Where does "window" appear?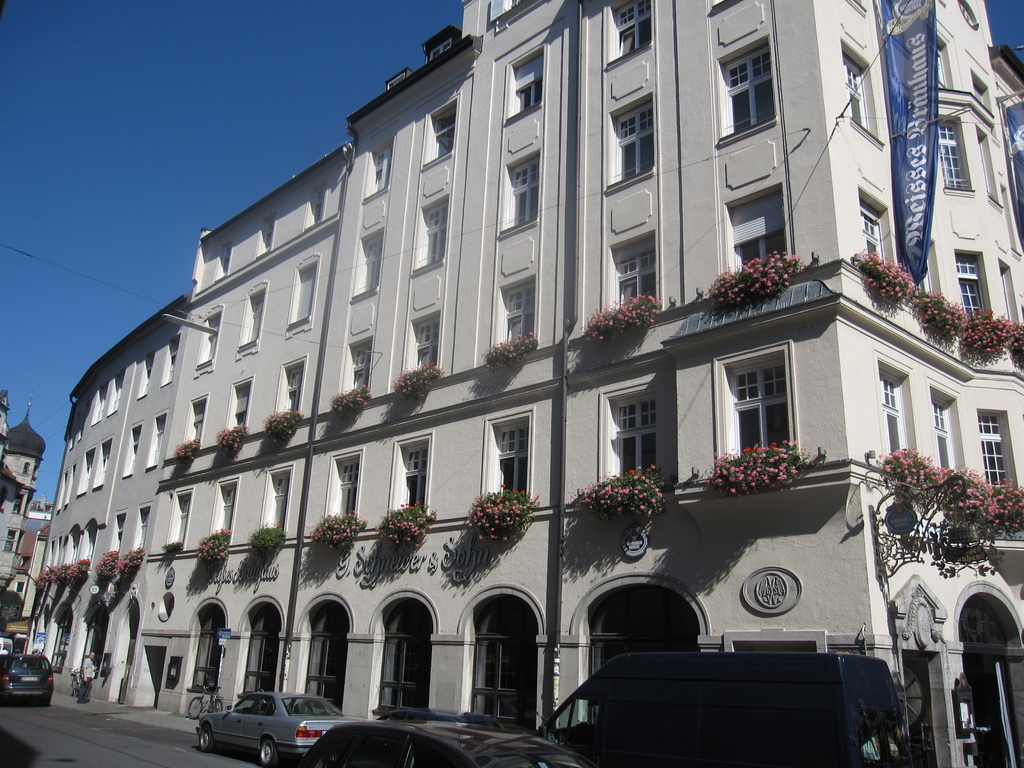
Appears at x1=191 y1=307 x2=228 y2=373.
